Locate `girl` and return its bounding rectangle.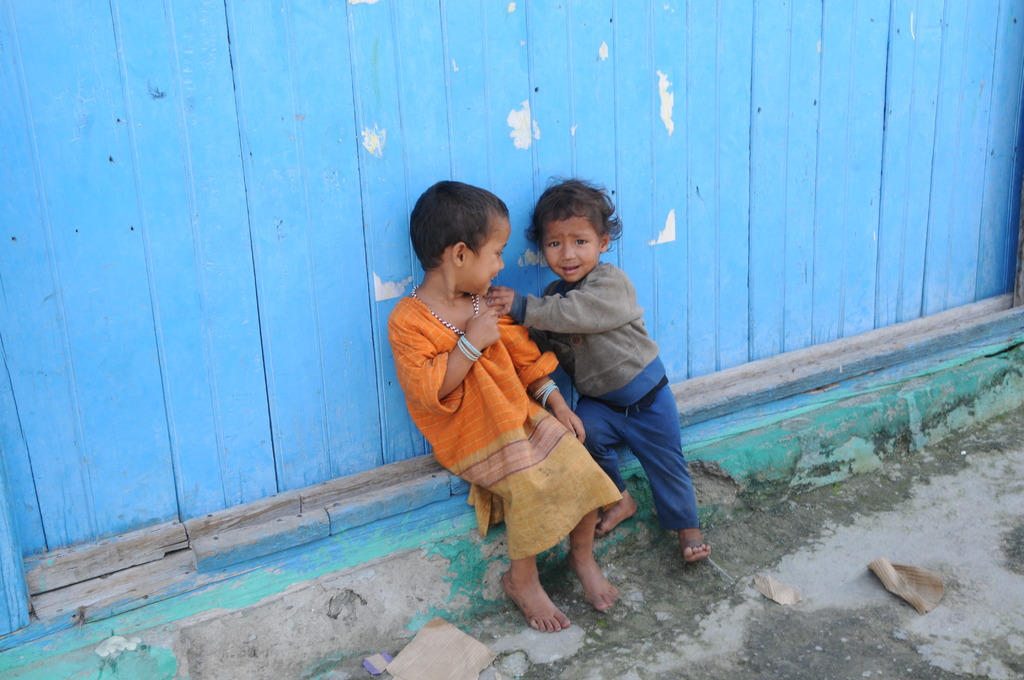
box=[391, 179, 621, 634].
